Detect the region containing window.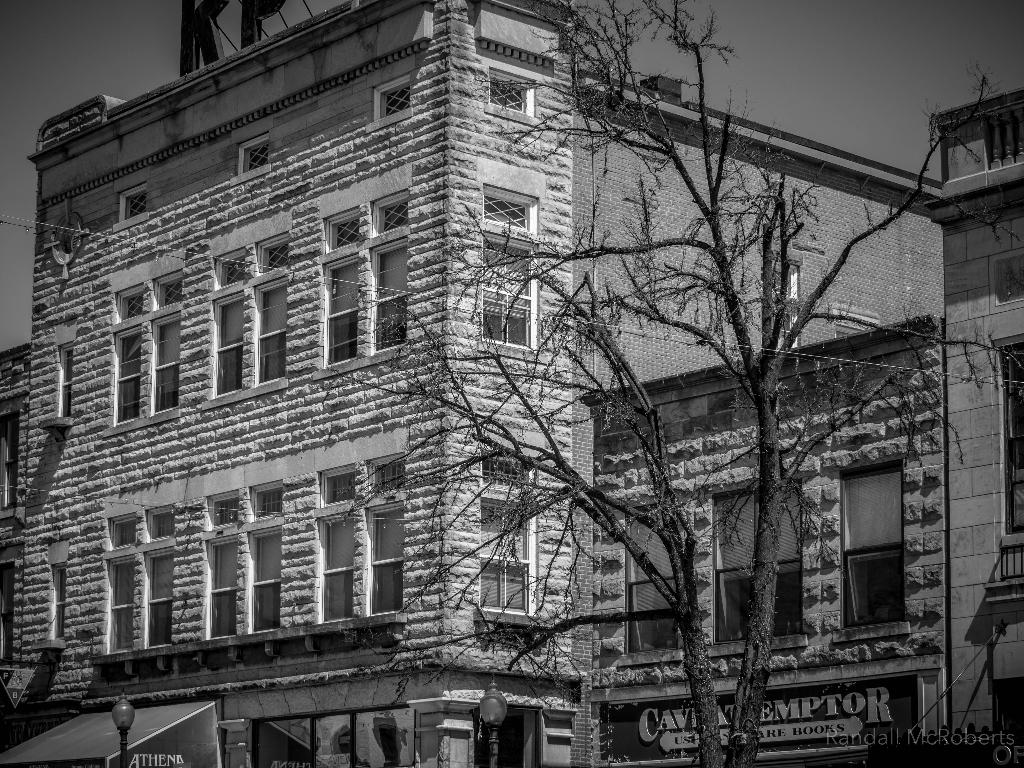
622, 495, 690, 650.
